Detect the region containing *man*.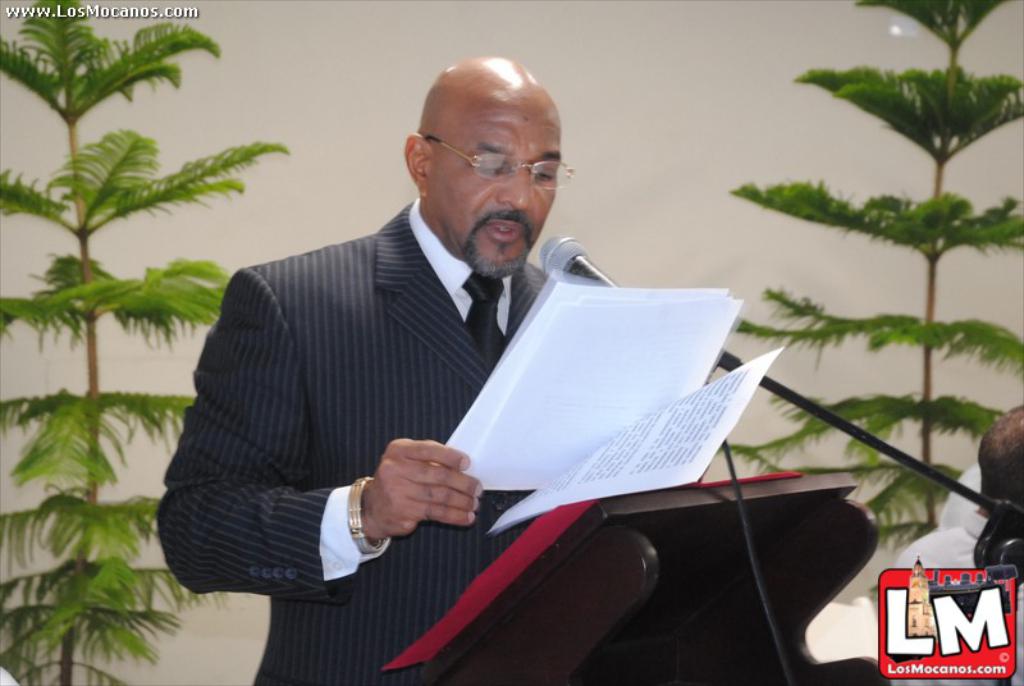
(152, 55, 611, 685).
